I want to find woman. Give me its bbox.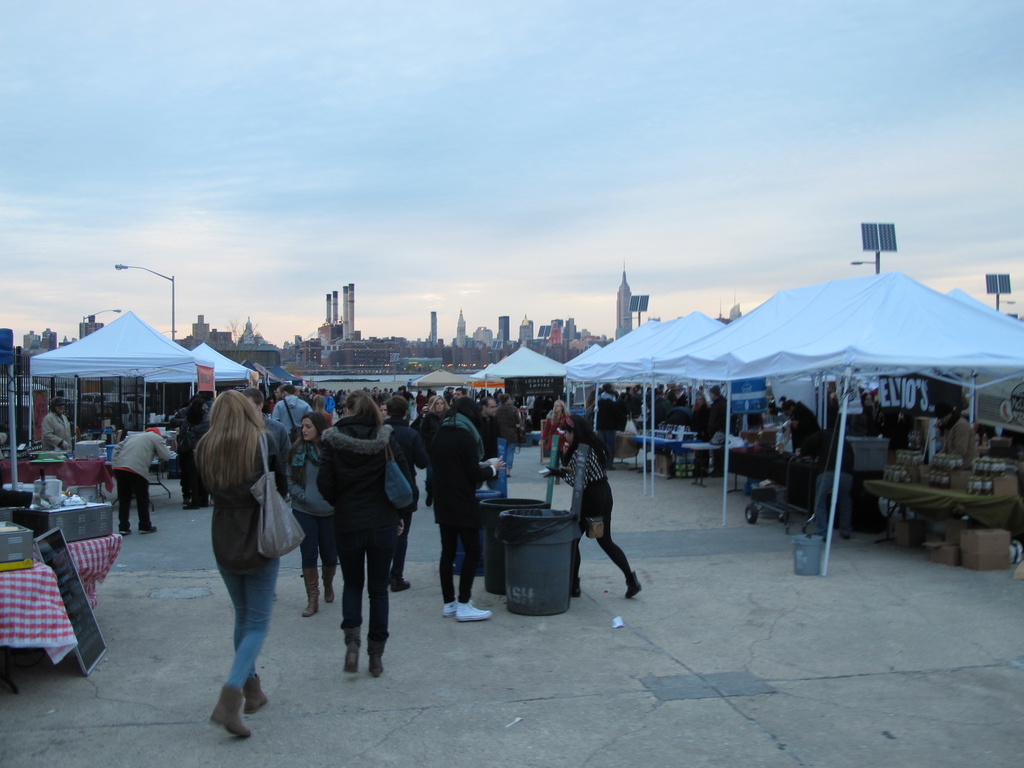
{"x1": 426, "y1": 395, "x2": 509, "y2": 621}.
